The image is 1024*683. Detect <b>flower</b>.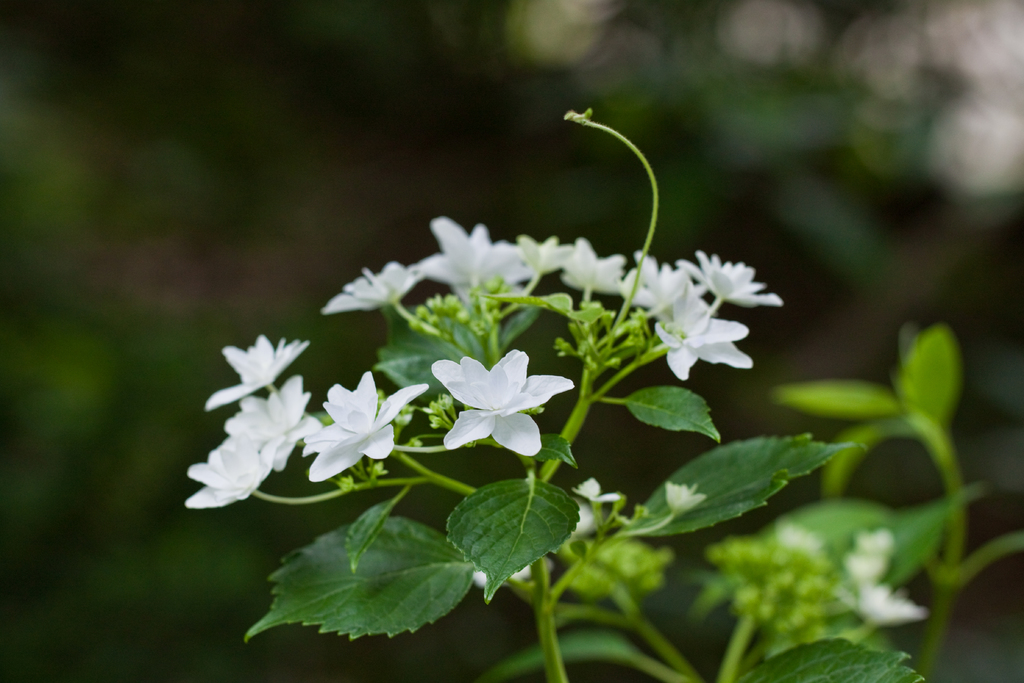
Detection: bbox=(436, 342, 566, 459).
